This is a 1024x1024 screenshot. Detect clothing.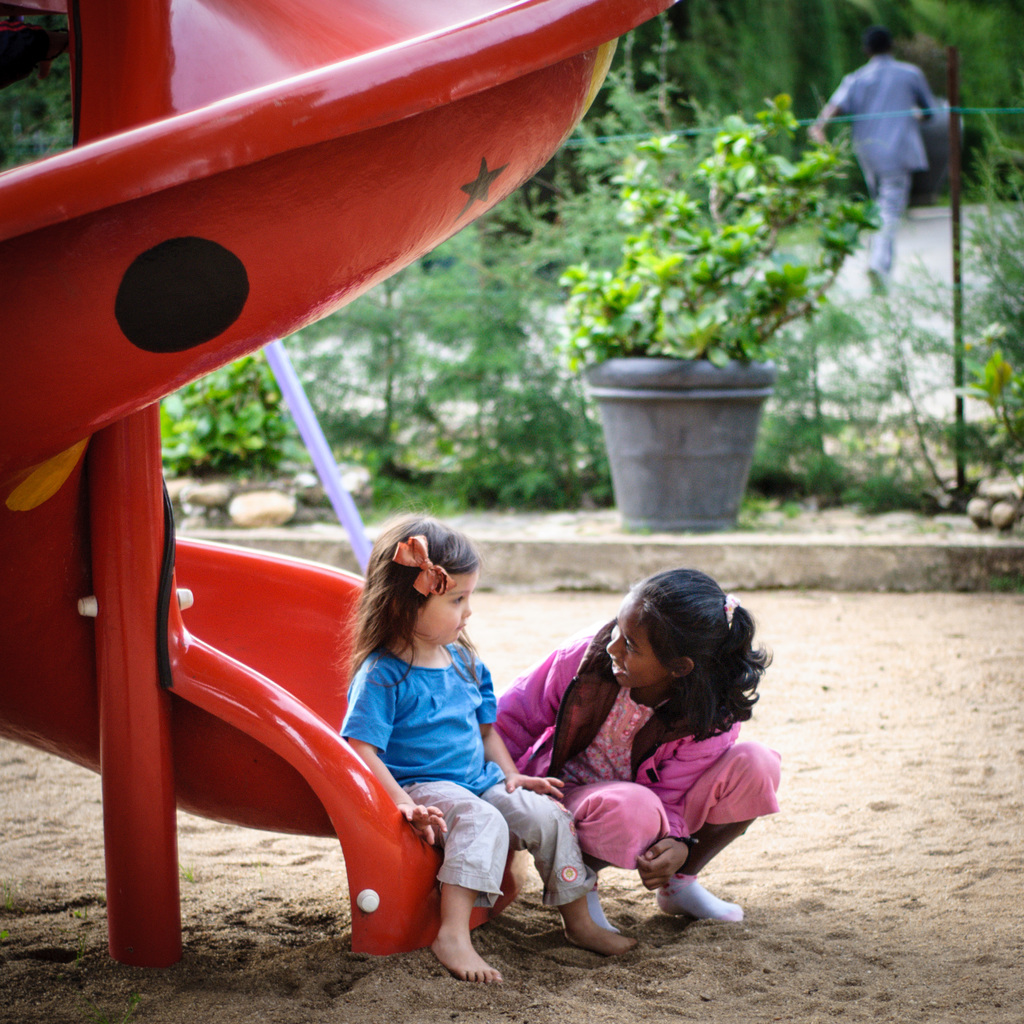
locate(498, 617, 783, 879).
